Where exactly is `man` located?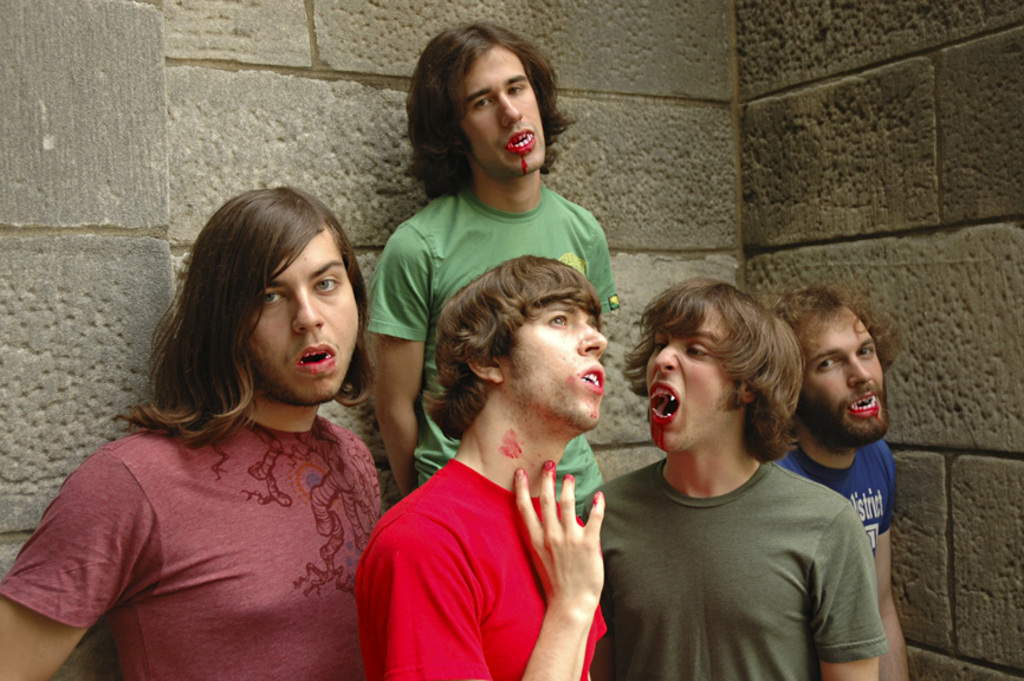
Its bounding box is <box>368,21,620,499</box>.
